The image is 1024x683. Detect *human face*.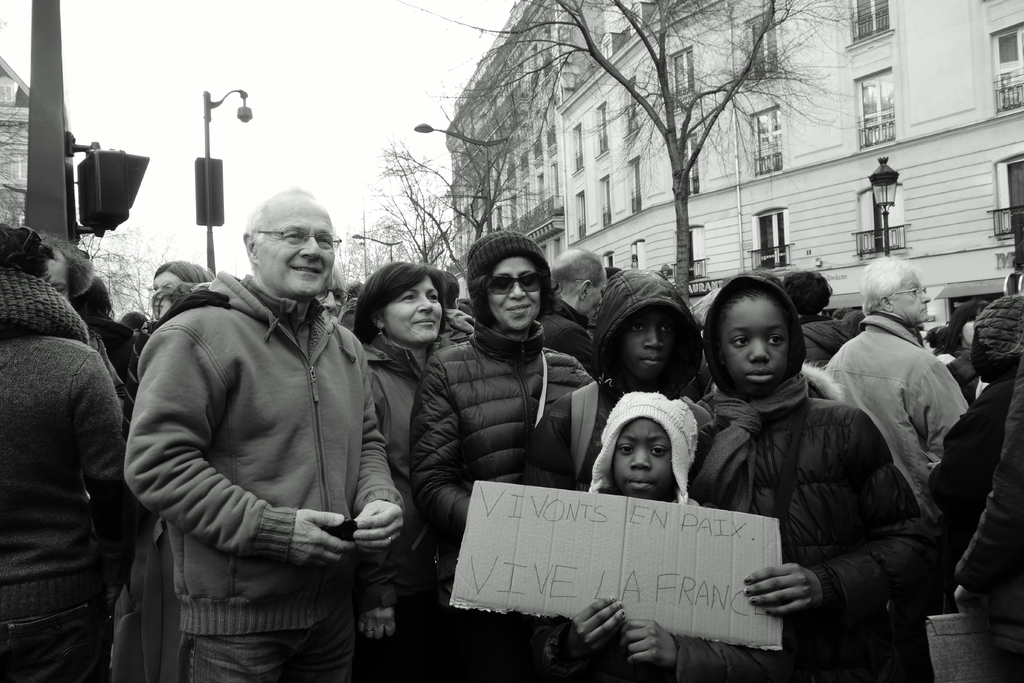
Detection: (x1=383, y1=276, x2=438, y2=341).
